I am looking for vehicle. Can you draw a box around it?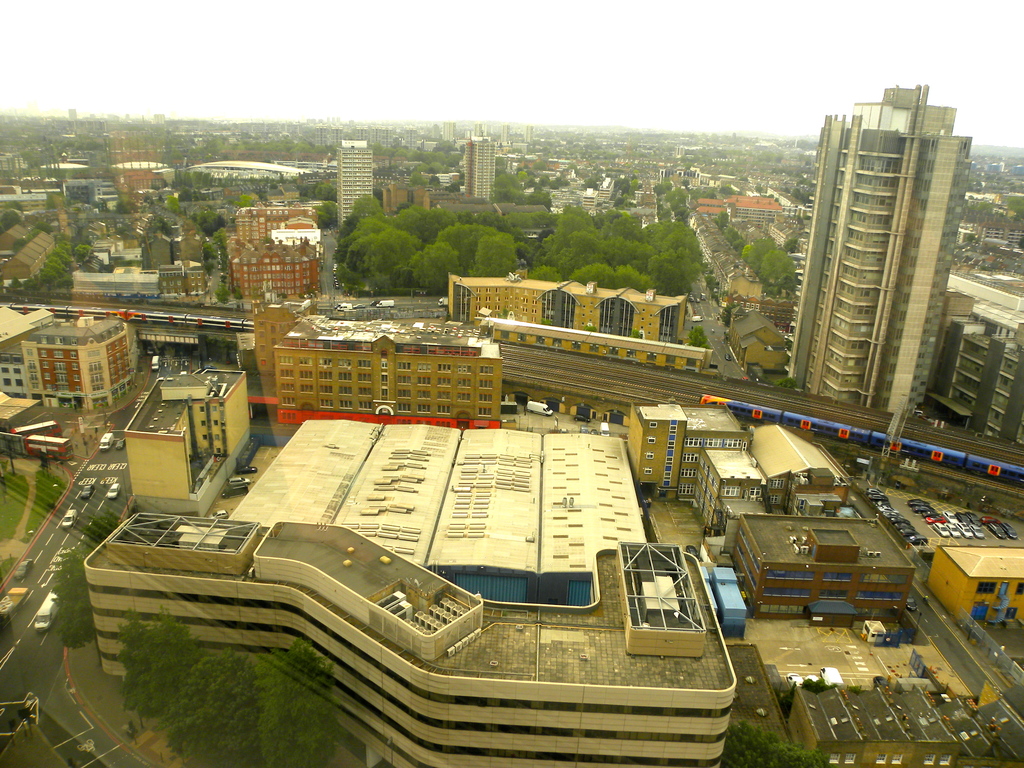
Sure, the bounding box is x1=435, y1=295, x2=449, y2=307.
